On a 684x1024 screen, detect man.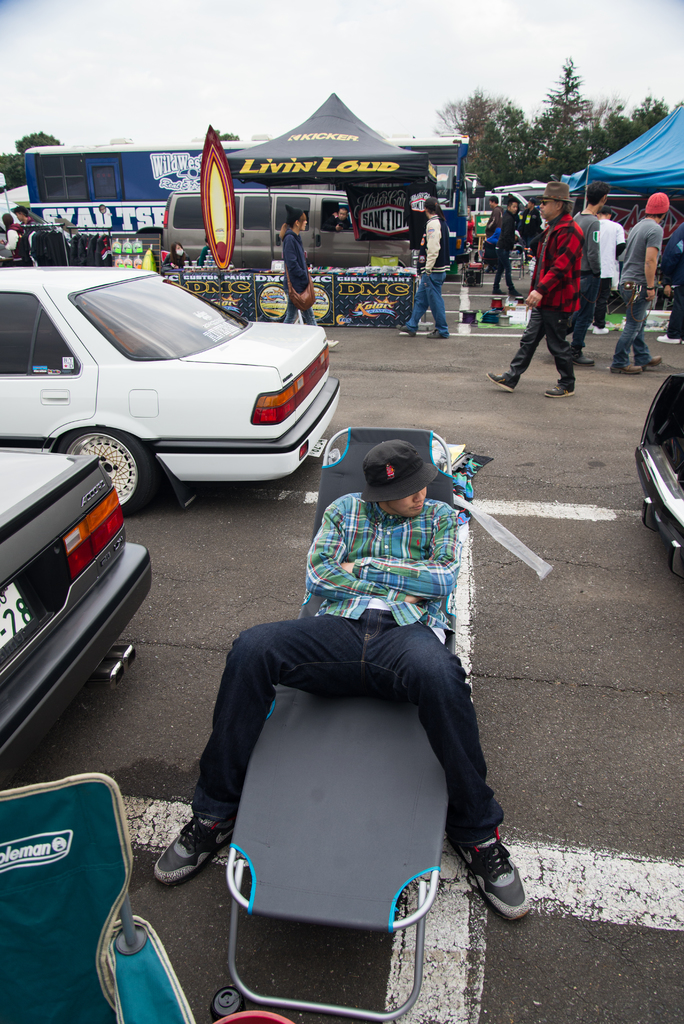
<bbox>585, 200, 626, 337</bbox>.
